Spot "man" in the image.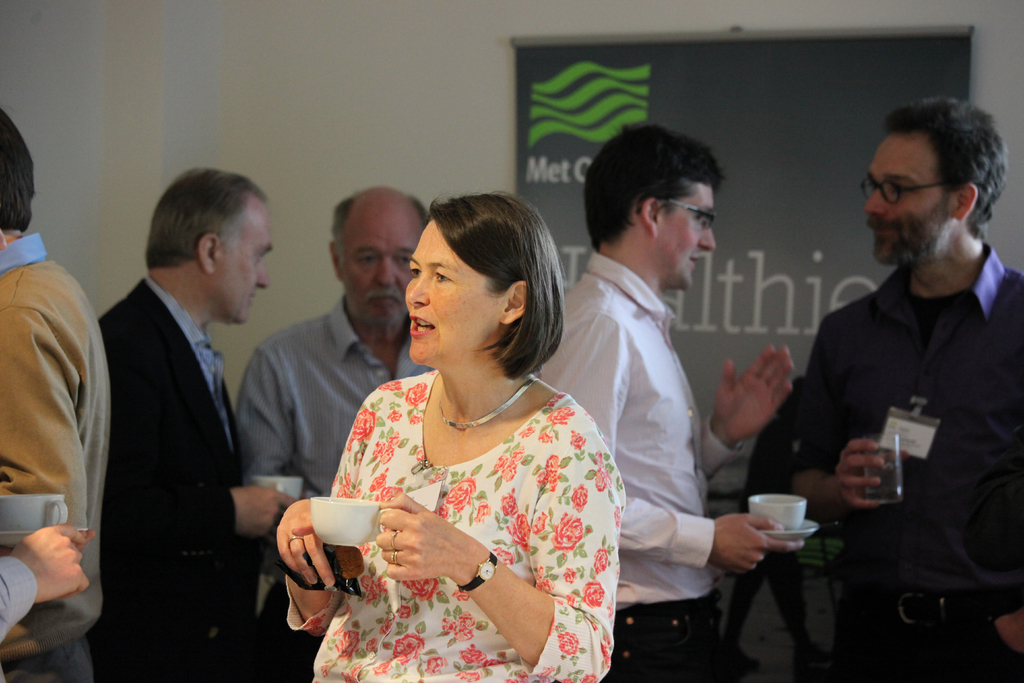
"man" found at <box>227,183,436,682</box>.
